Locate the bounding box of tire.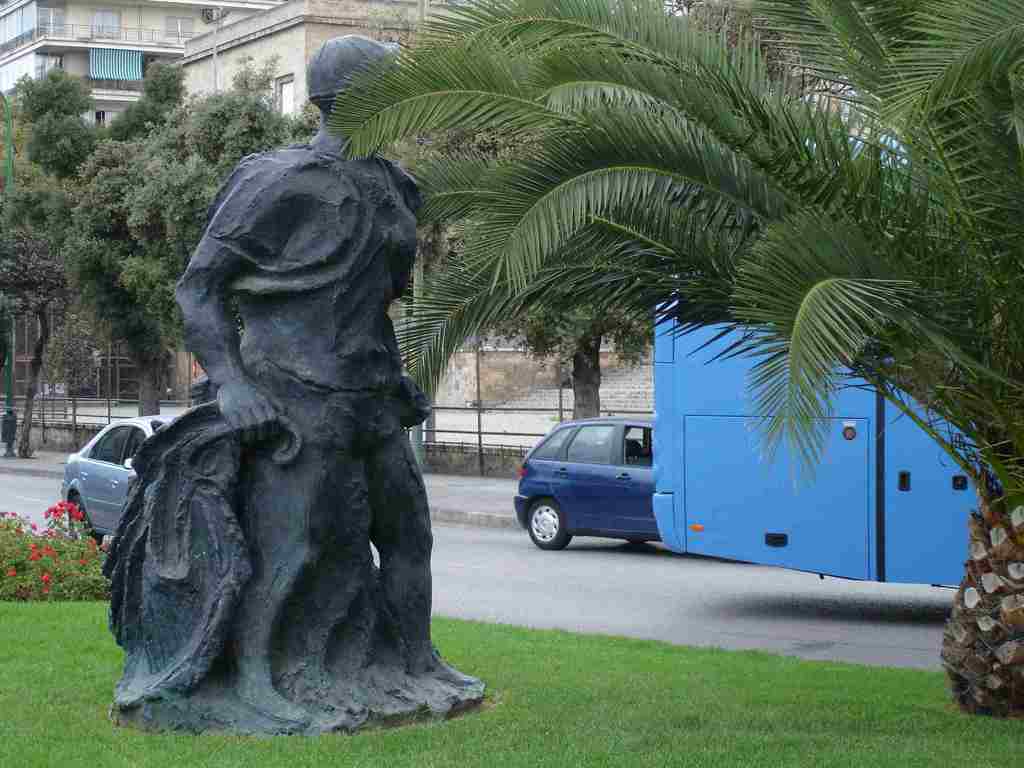
Bounding box: x1=70 y1=497 x2=103 y2=545.
